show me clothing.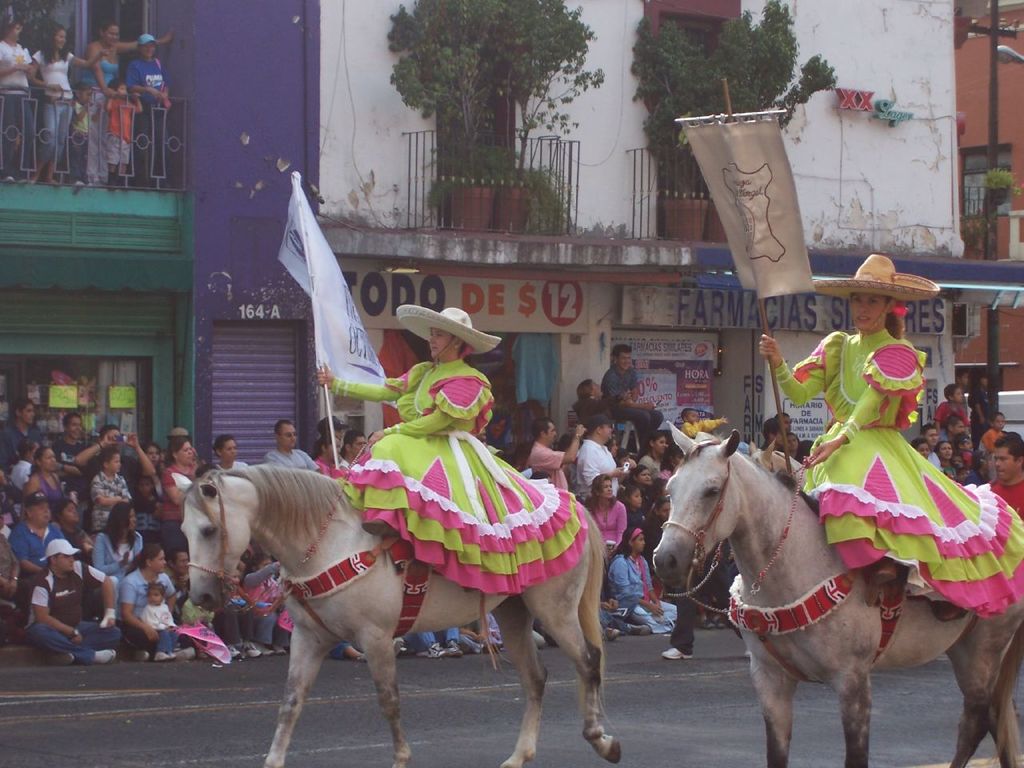
clothing is here: 607:550:676:632.
